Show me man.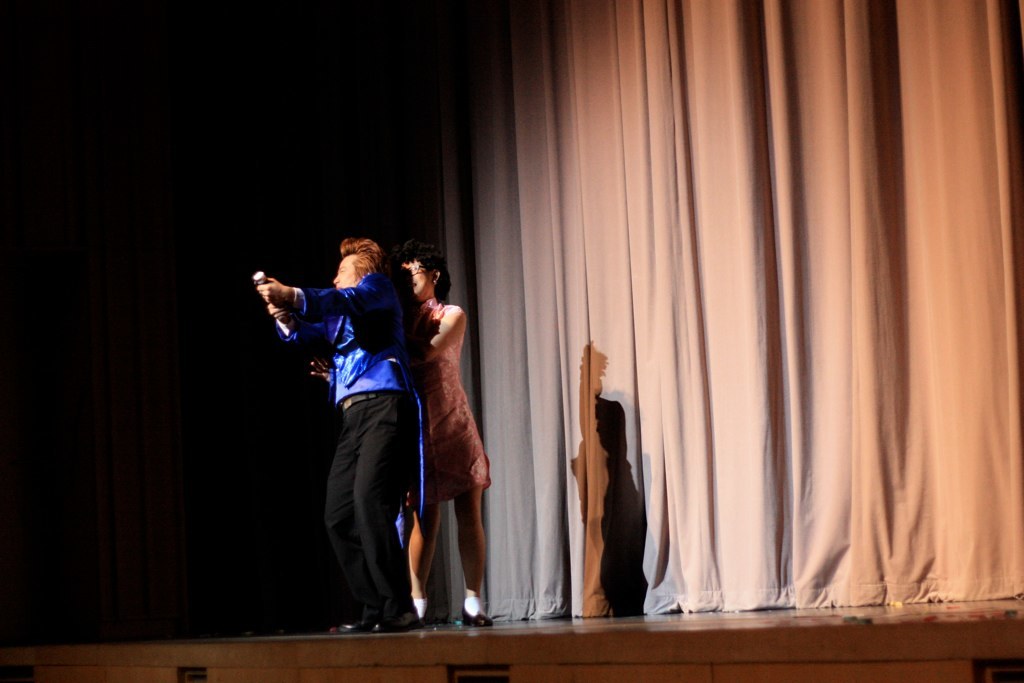
man is here: crop(253, 219, 420, 630).
